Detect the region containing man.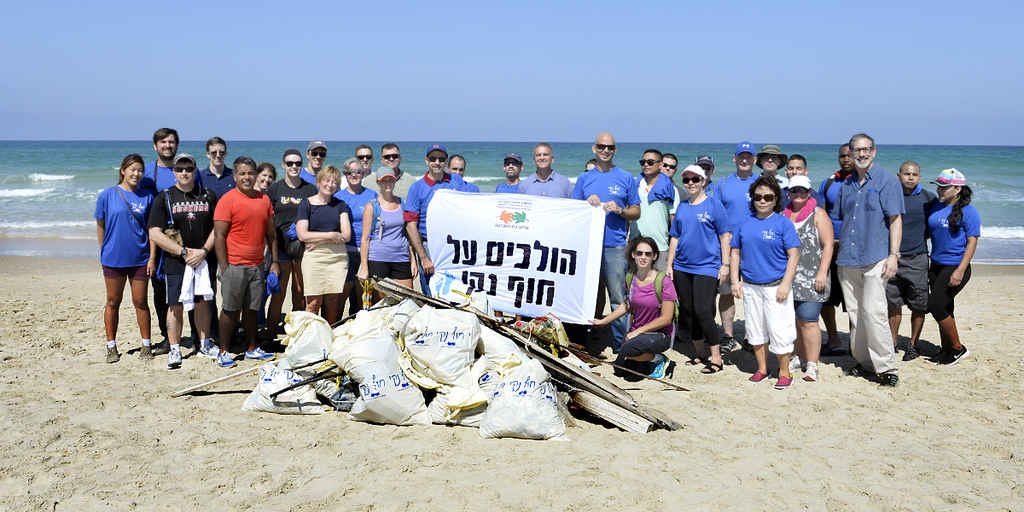
box(883, 160, 940, 371).
